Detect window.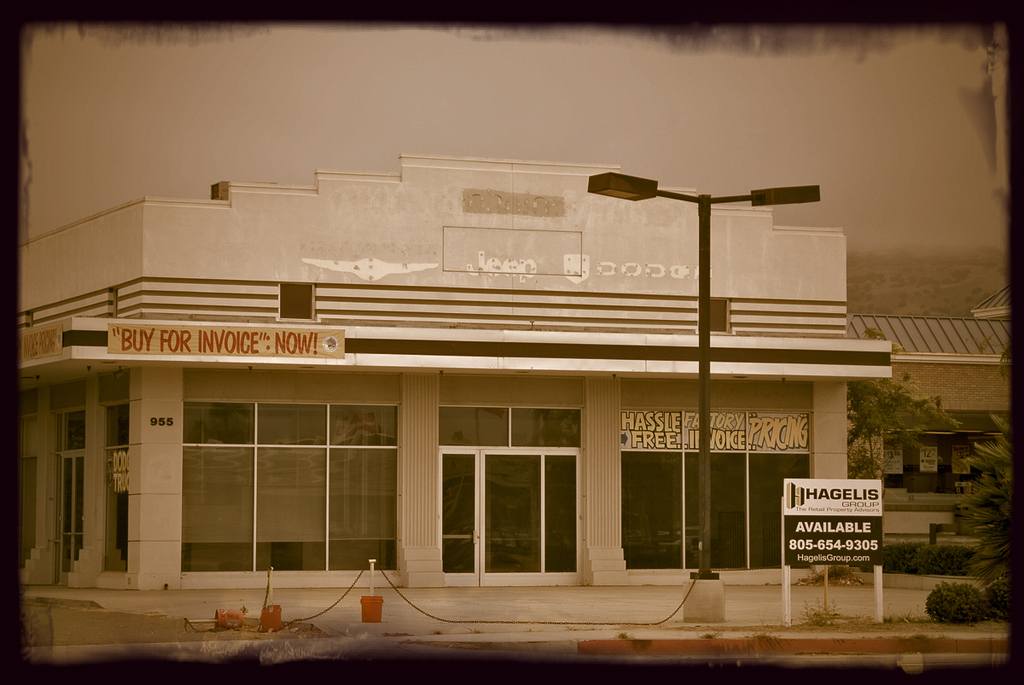
Detected at x1=185 y1=399 x2=399 y2=572.
